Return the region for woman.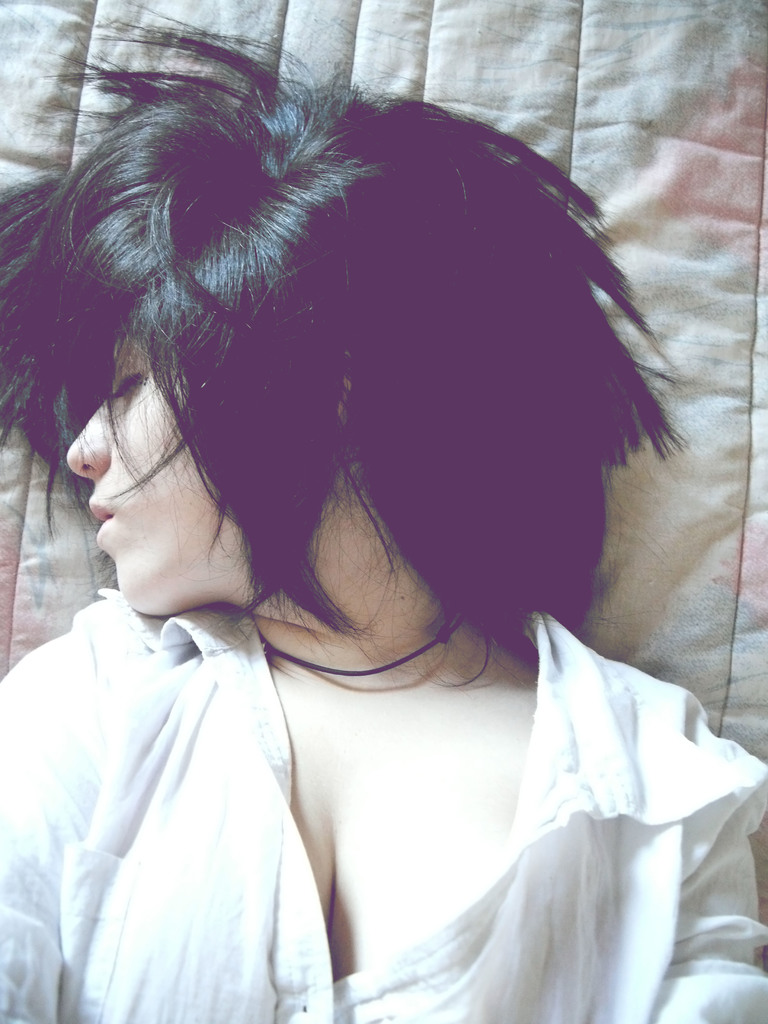
0 42 741 995.
